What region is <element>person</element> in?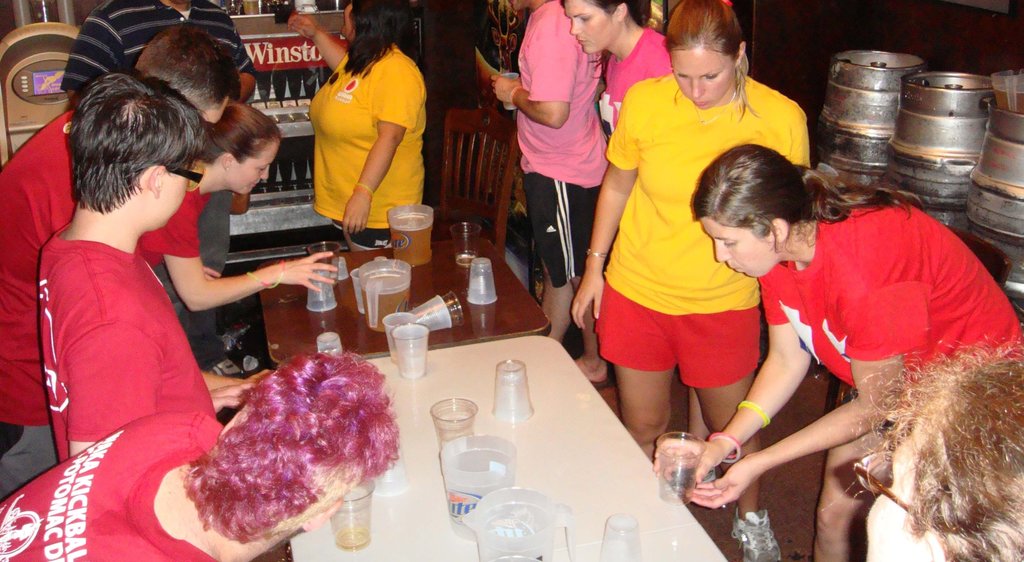
(x1=655, y1=140, x2=1017, y2=561).
